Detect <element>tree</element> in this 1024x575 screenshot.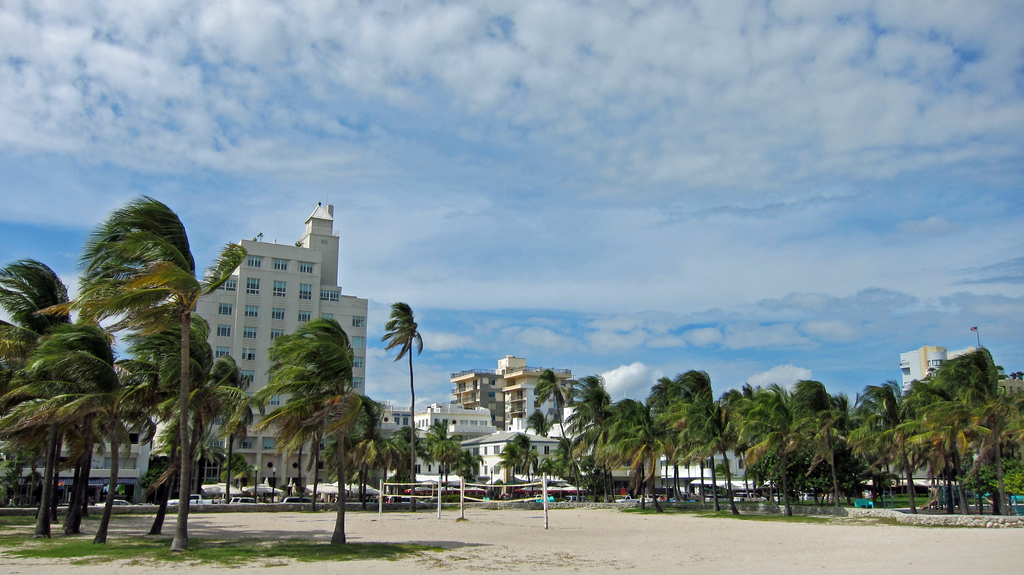
Detection: pyautogui.locateOnScreen(463, 449, 484, 487).
